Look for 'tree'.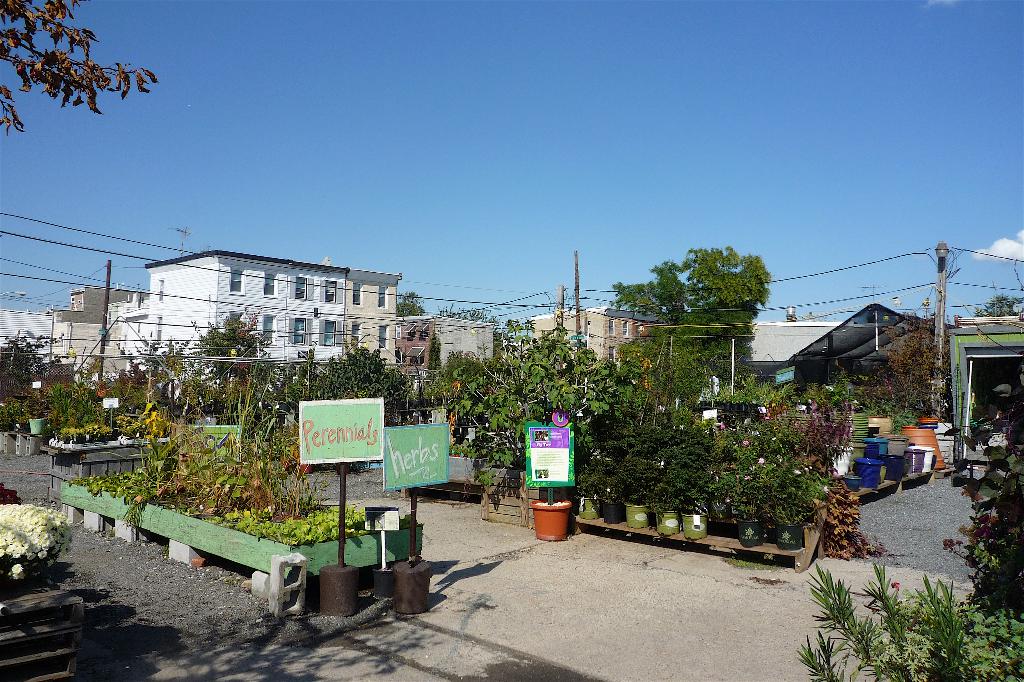
Found: Rect(863, 309, 952, 427).
